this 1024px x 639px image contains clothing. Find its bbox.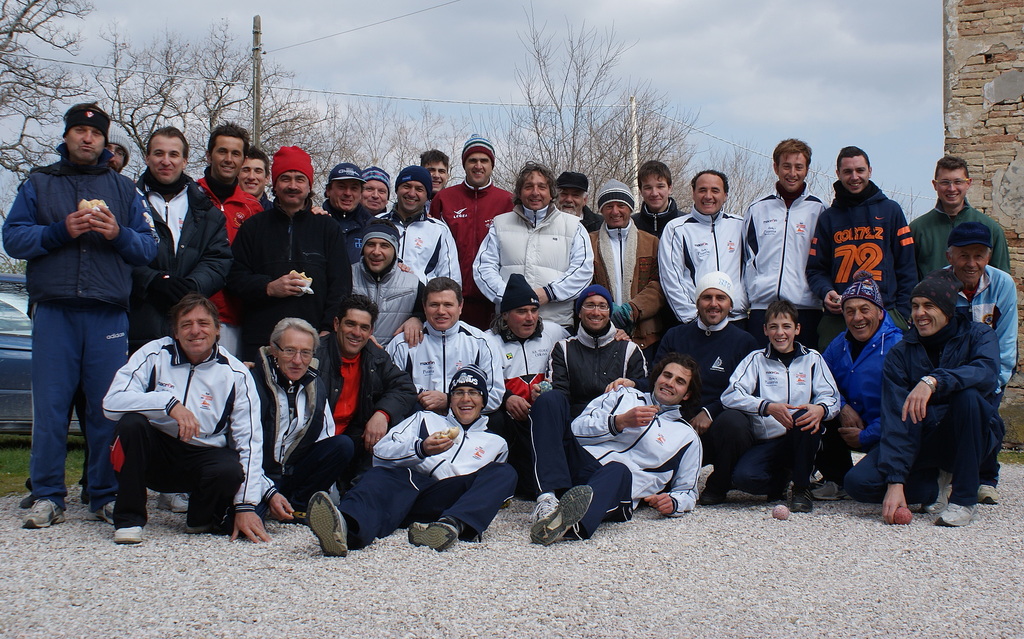
320:202:375:270.
